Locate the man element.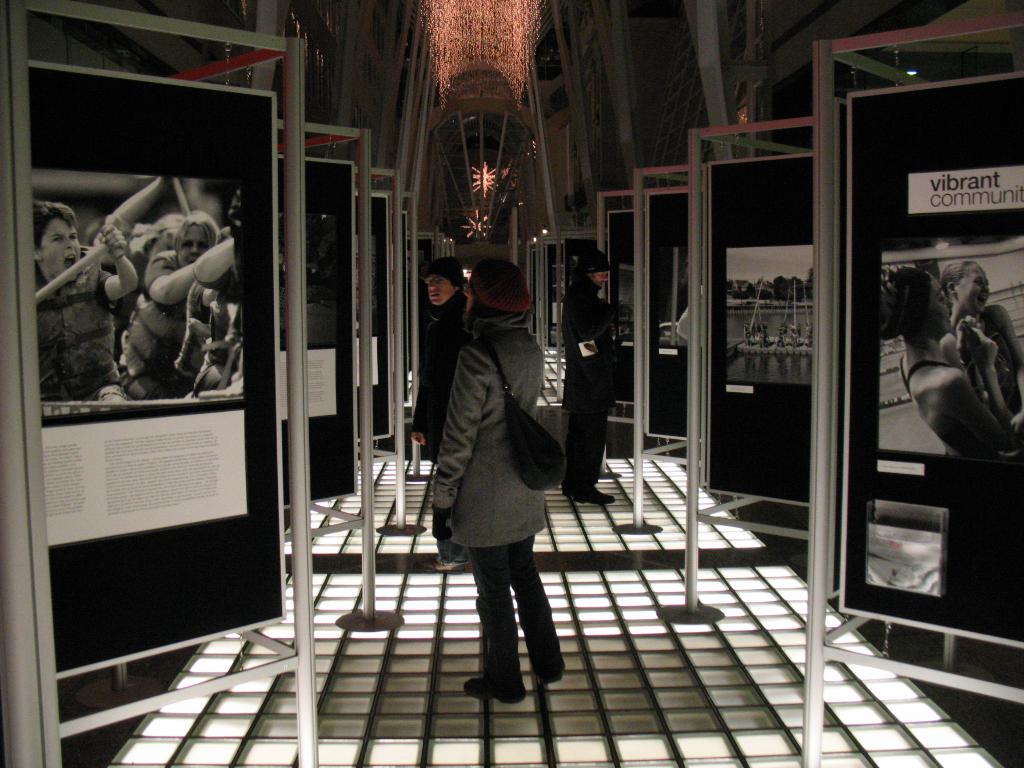
Element bbox: select_region(554, 237, 631, 529).
